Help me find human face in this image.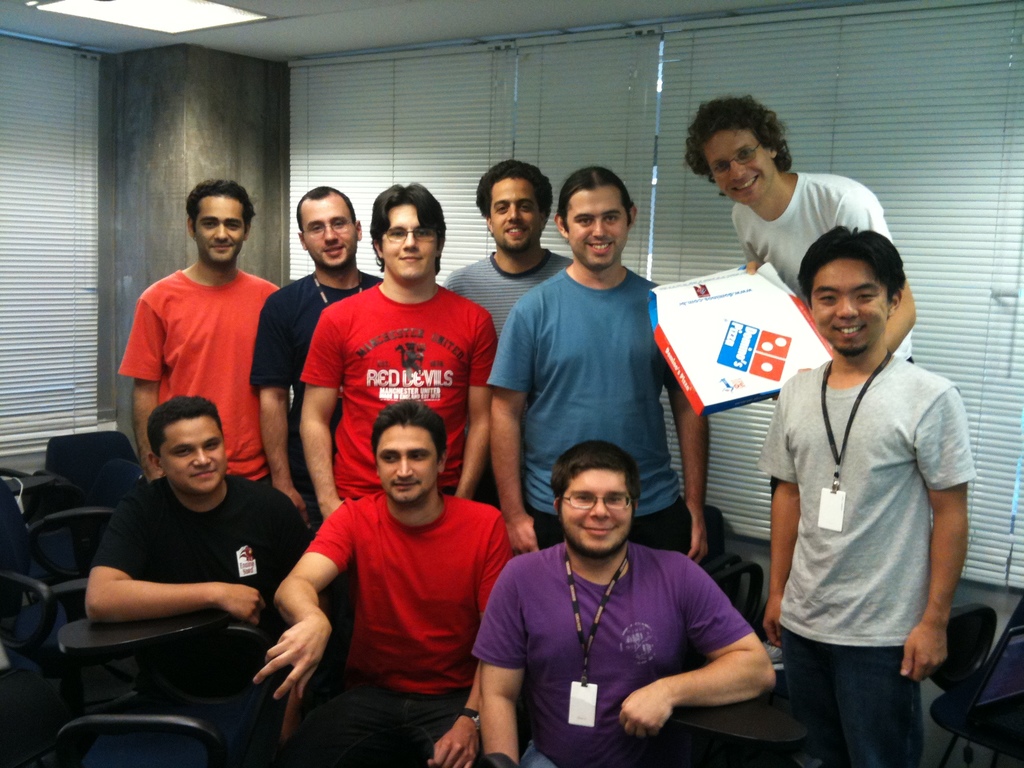
Found it: [376,425,438,497].
